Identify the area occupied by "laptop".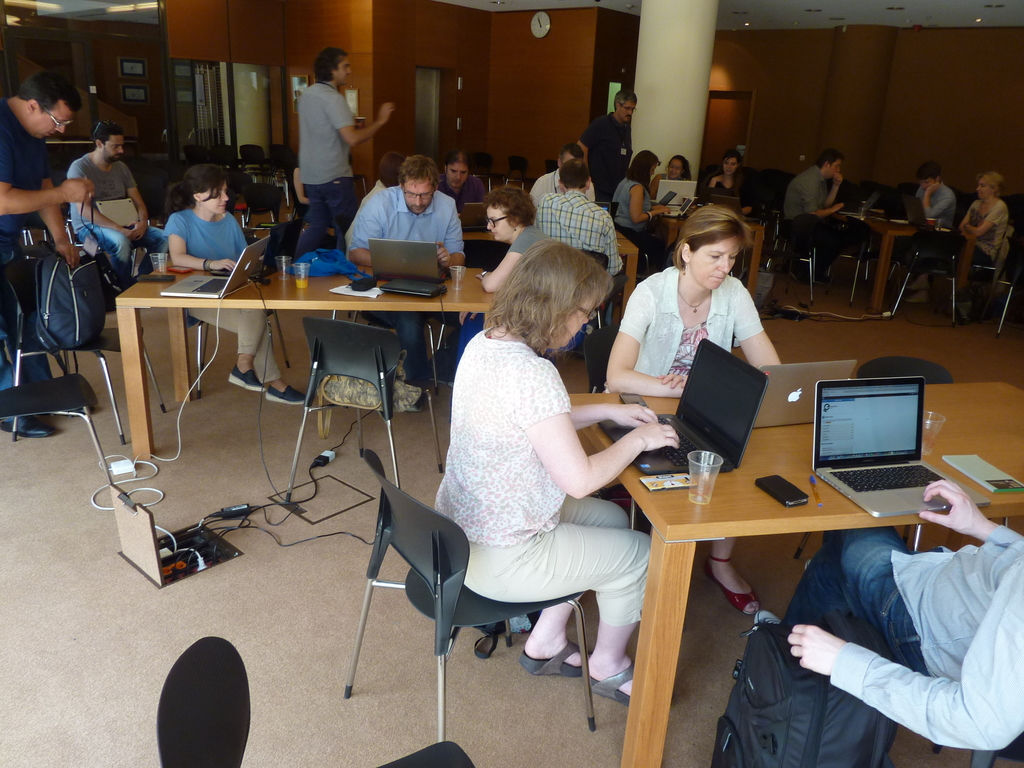
Area: <region>369, 237, 444, 280</region>.
